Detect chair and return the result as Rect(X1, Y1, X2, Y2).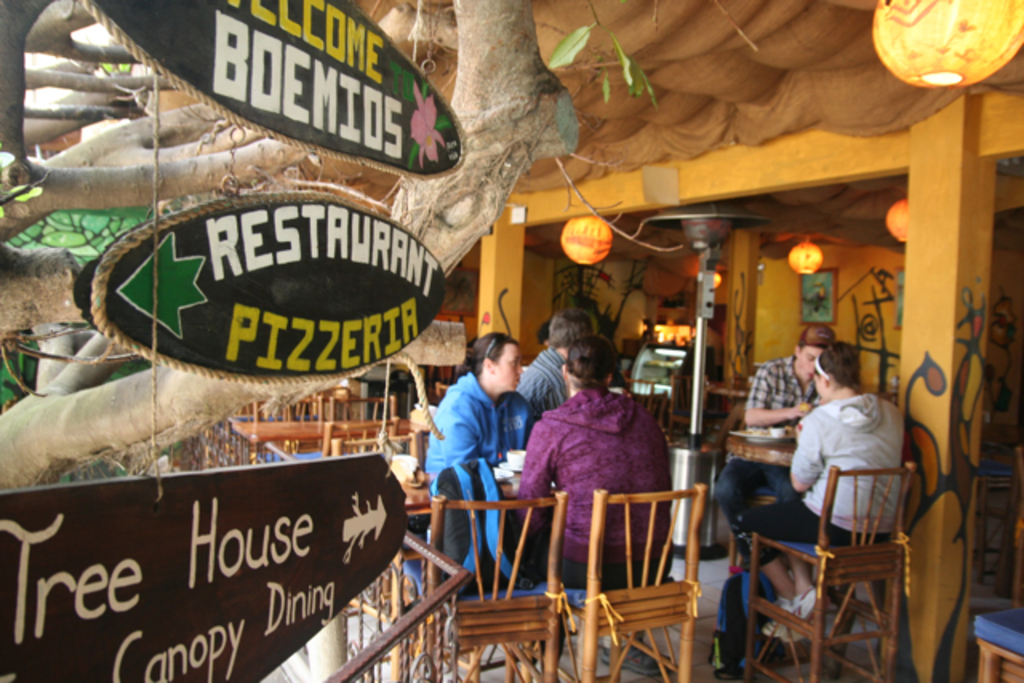
Rect(418, 480, 568, 681).
